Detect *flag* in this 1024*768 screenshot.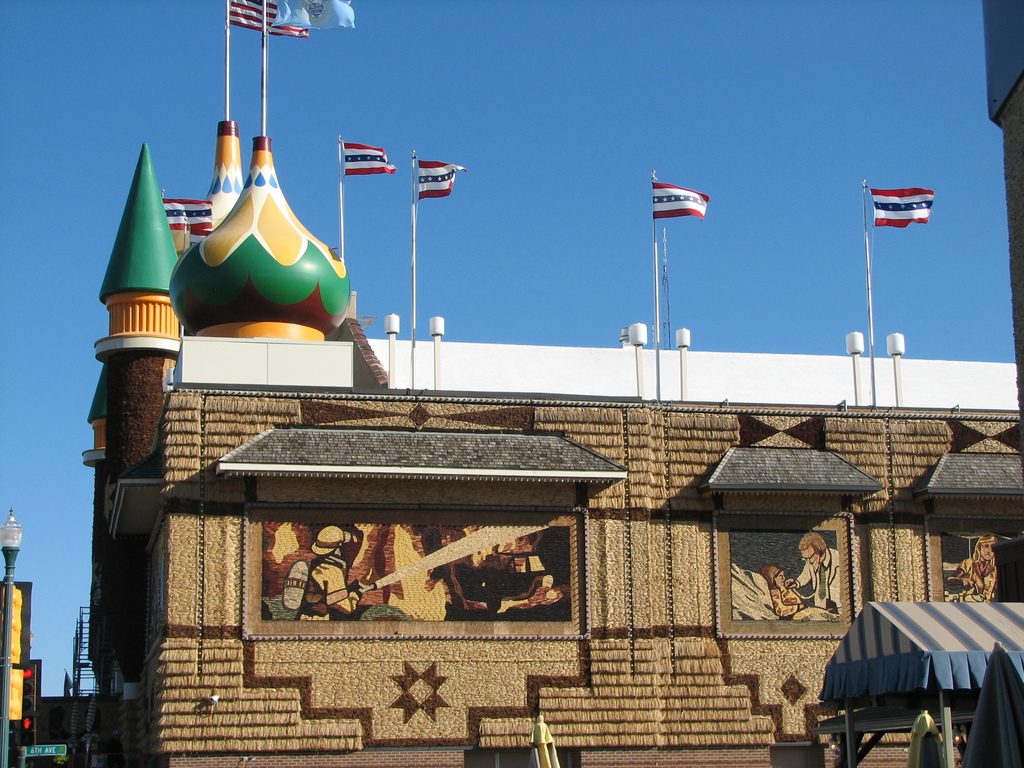
Detection: bbox=(344, 141, 401, 178).
